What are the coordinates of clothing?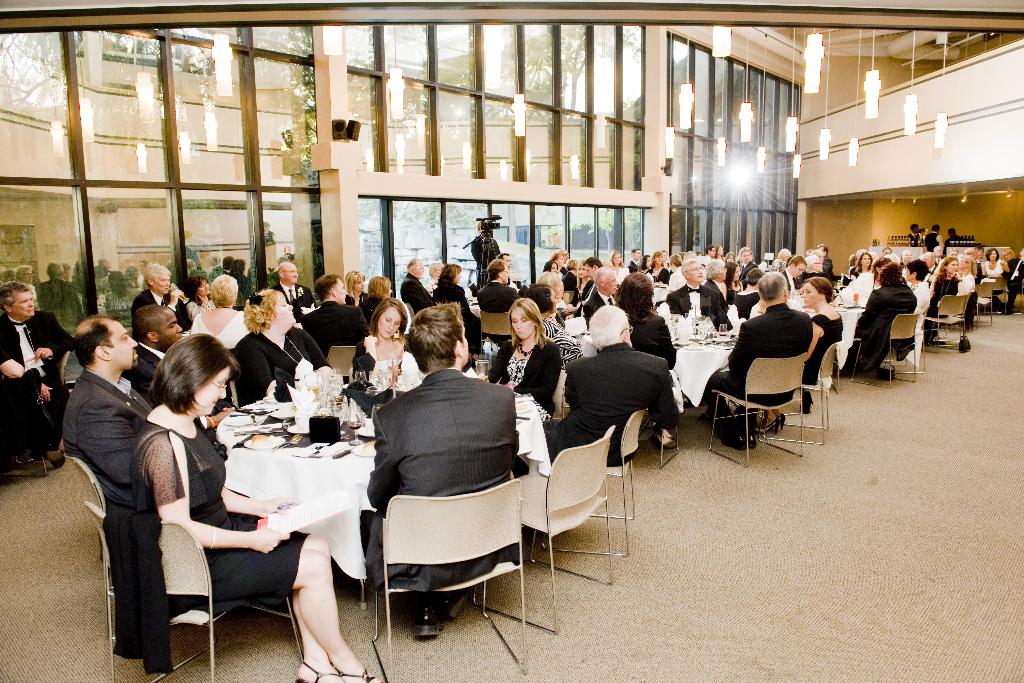
crop(838, 268, 882, 317).
